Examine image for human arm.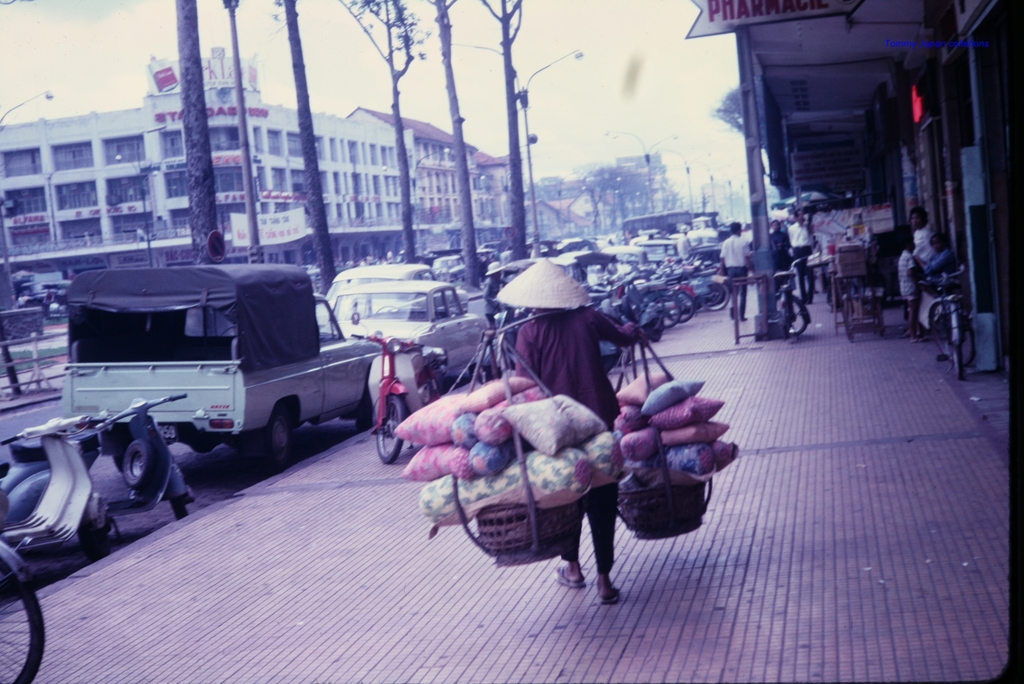
Examination result: bbox=[746, 240, 755, 271].
